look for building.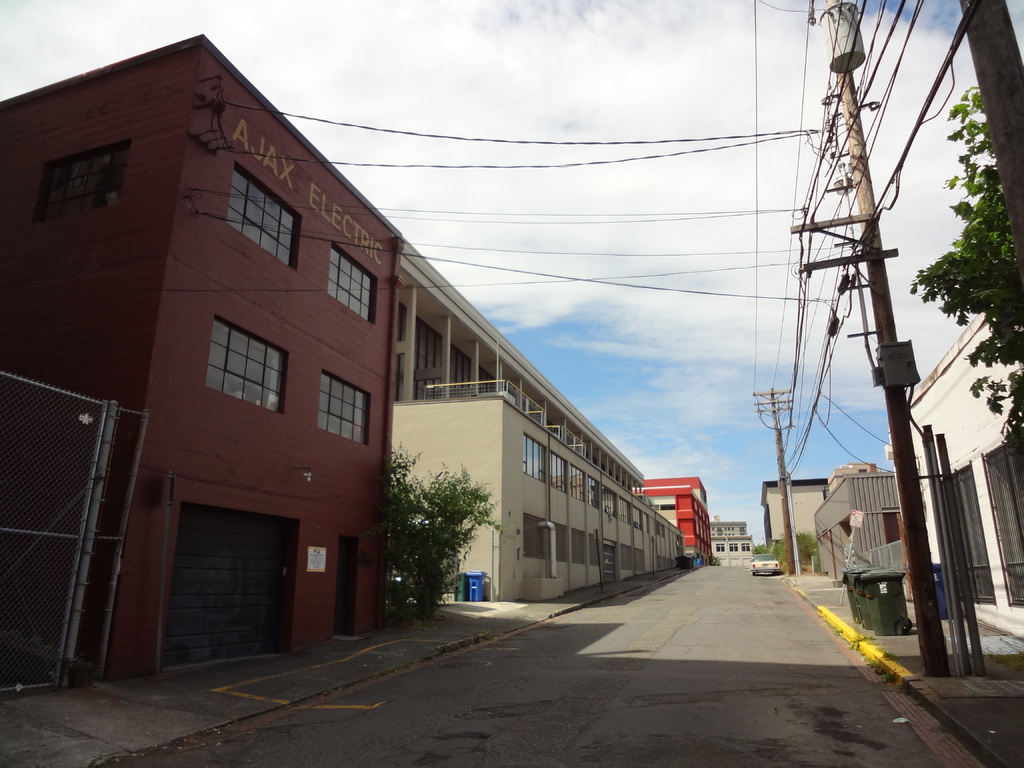
Found: 394, 240, 684, 601.
